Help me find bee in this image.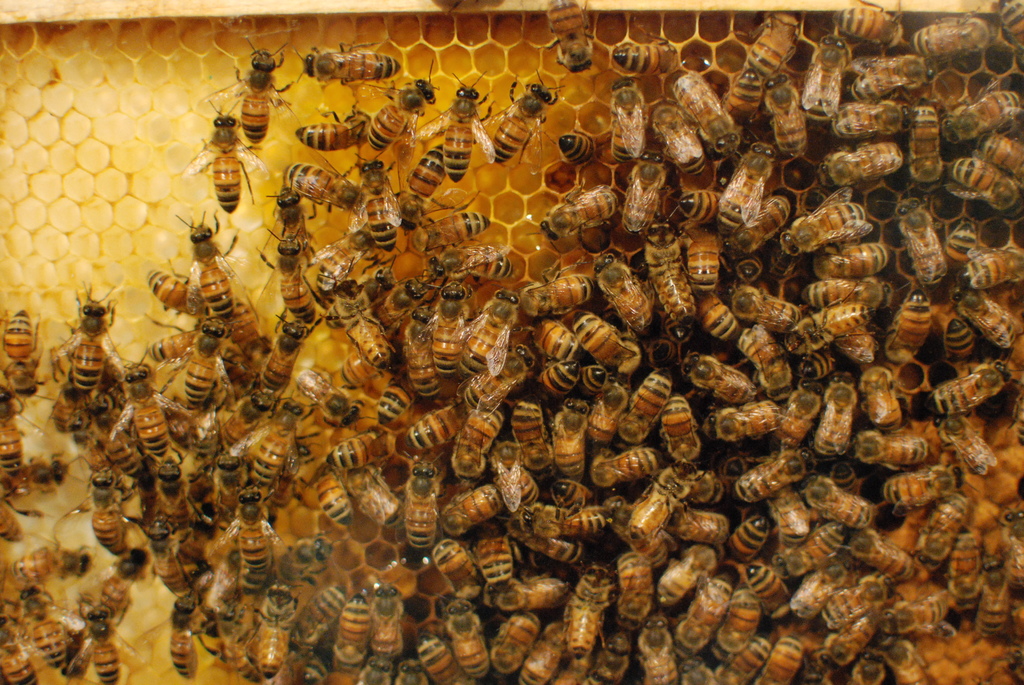
Found it: l=305, t=213, r=389, b=273.
